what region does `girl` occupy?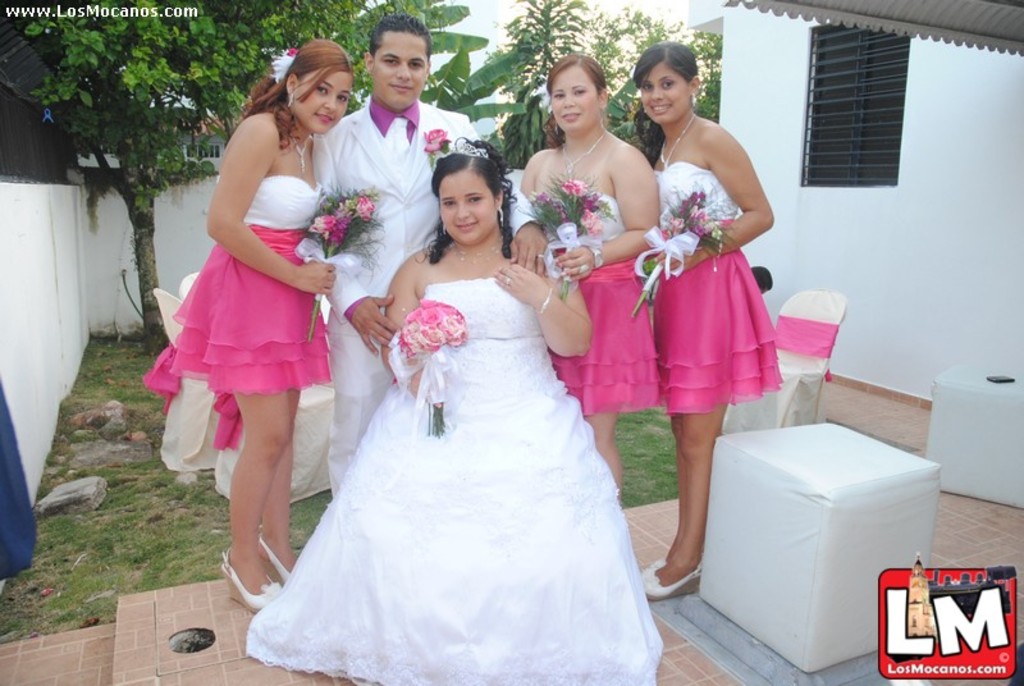
x1=169, y1=36, x2=356, y2=612.
